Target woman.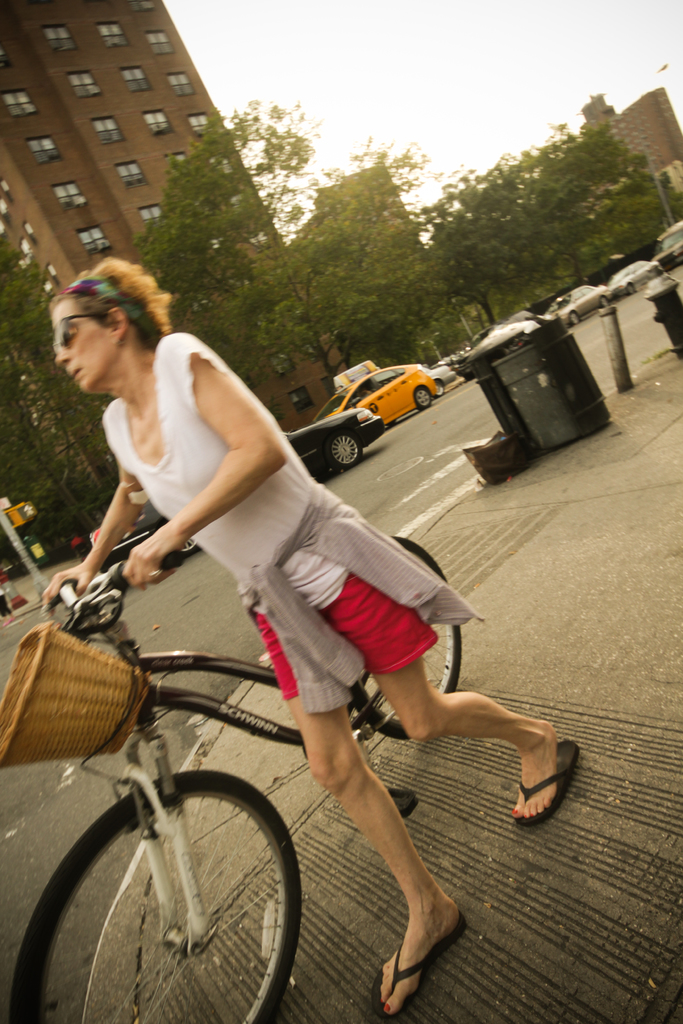
Target region: [x1=50, y1=256, x2=580, y2=1023].
